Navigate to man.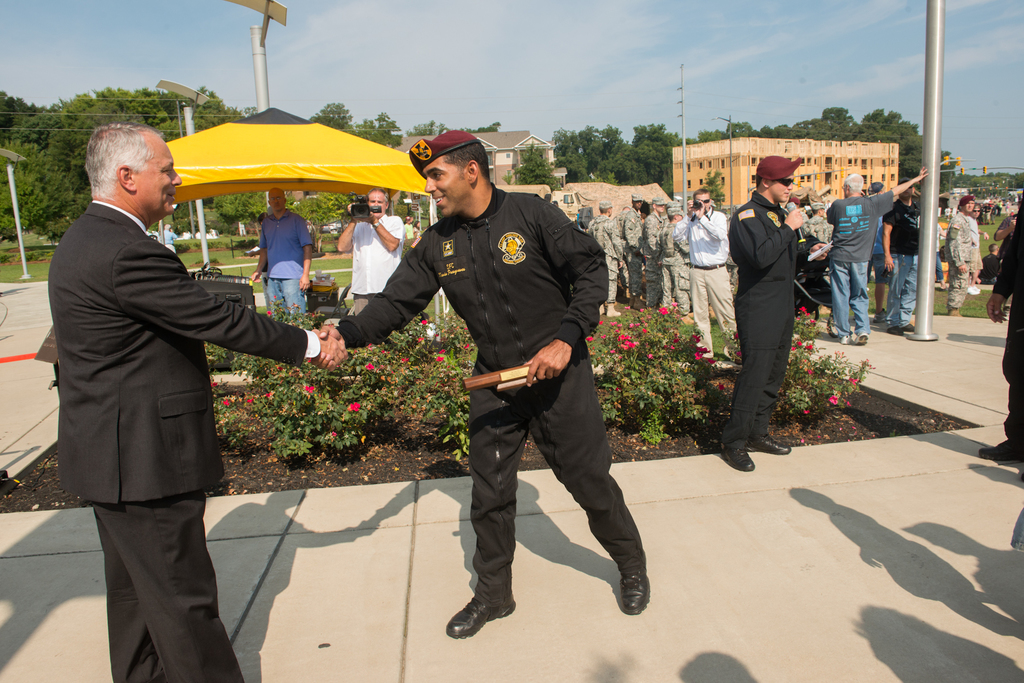
Navigation target: [left=308, top=125, right=650, bottom=640].
